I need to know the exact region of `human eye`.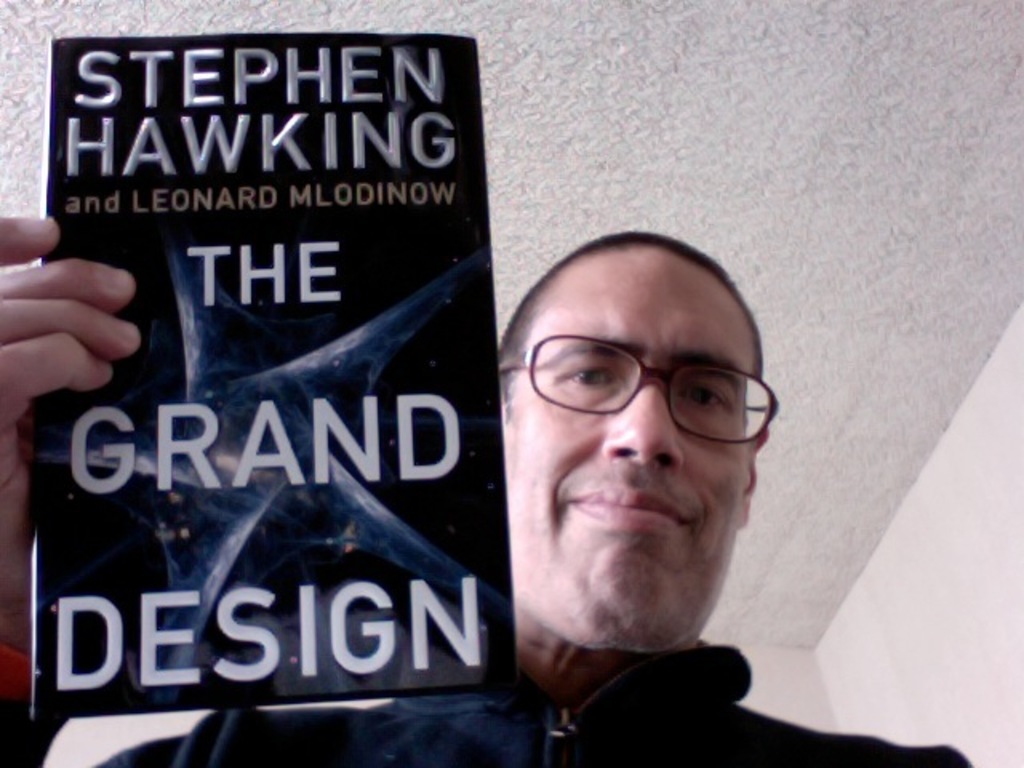
Region: 570 362 616 394.
